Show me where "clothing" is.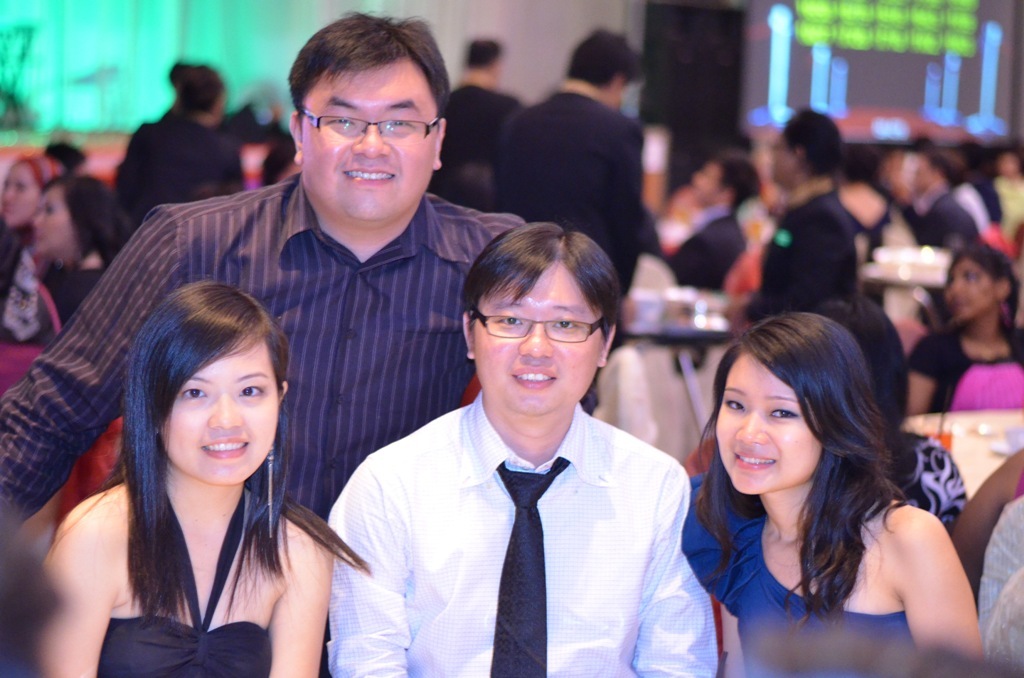
"clothing" is at crop(413, 84, 532, 213).
